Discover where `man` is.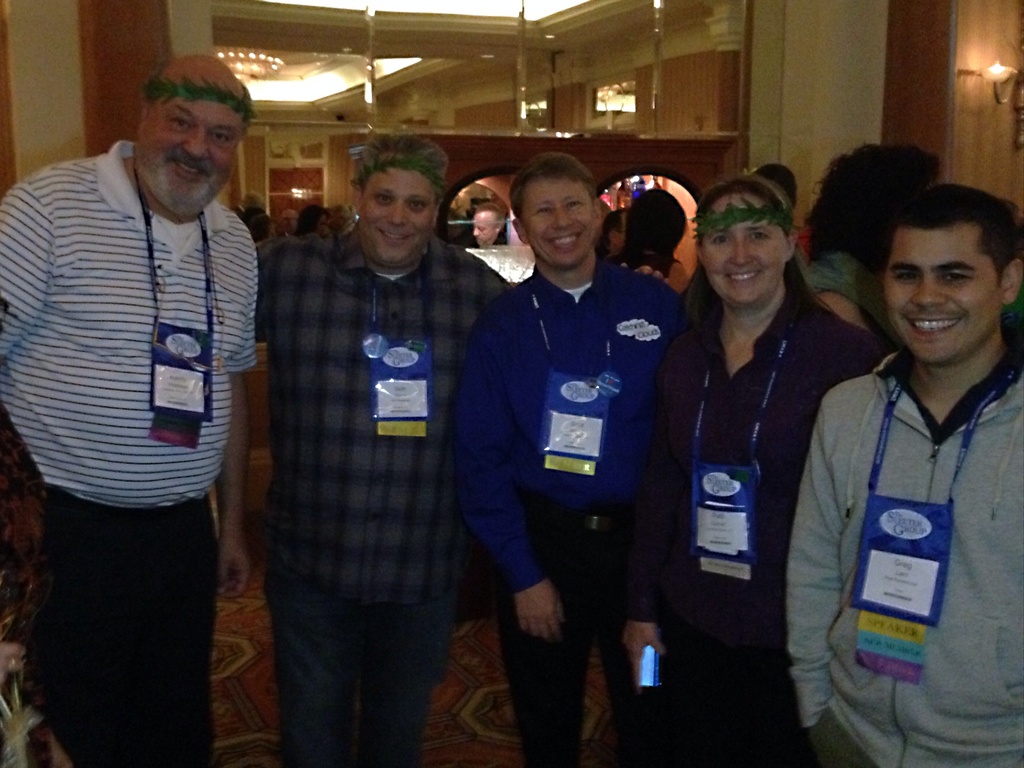
Discovered at 4/42/284/719.
